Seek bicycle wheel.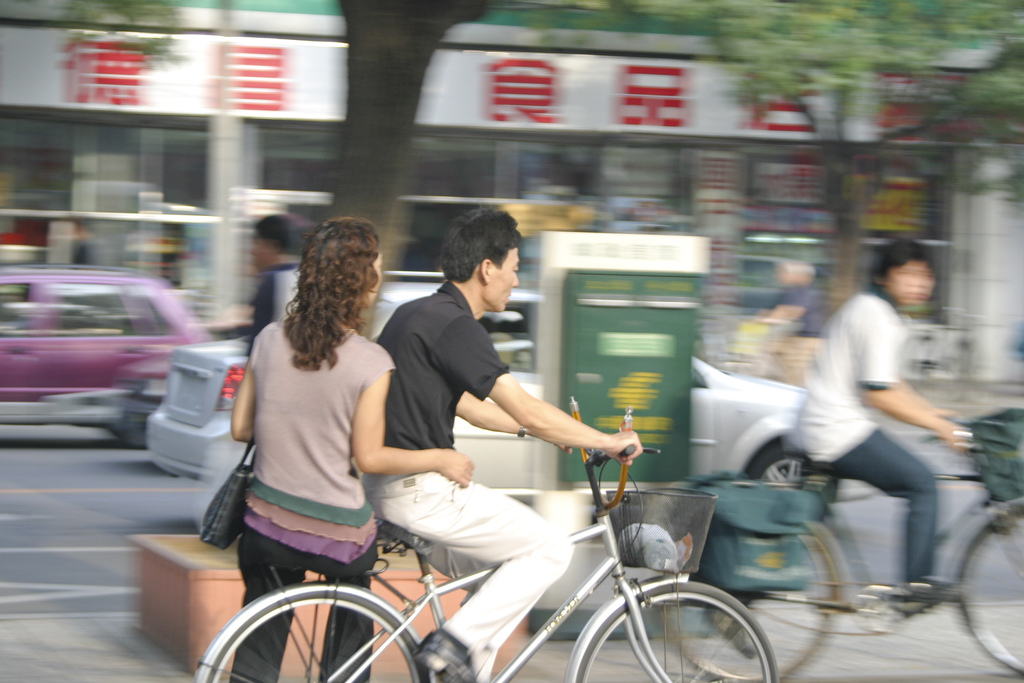
(572,578,779,682).
